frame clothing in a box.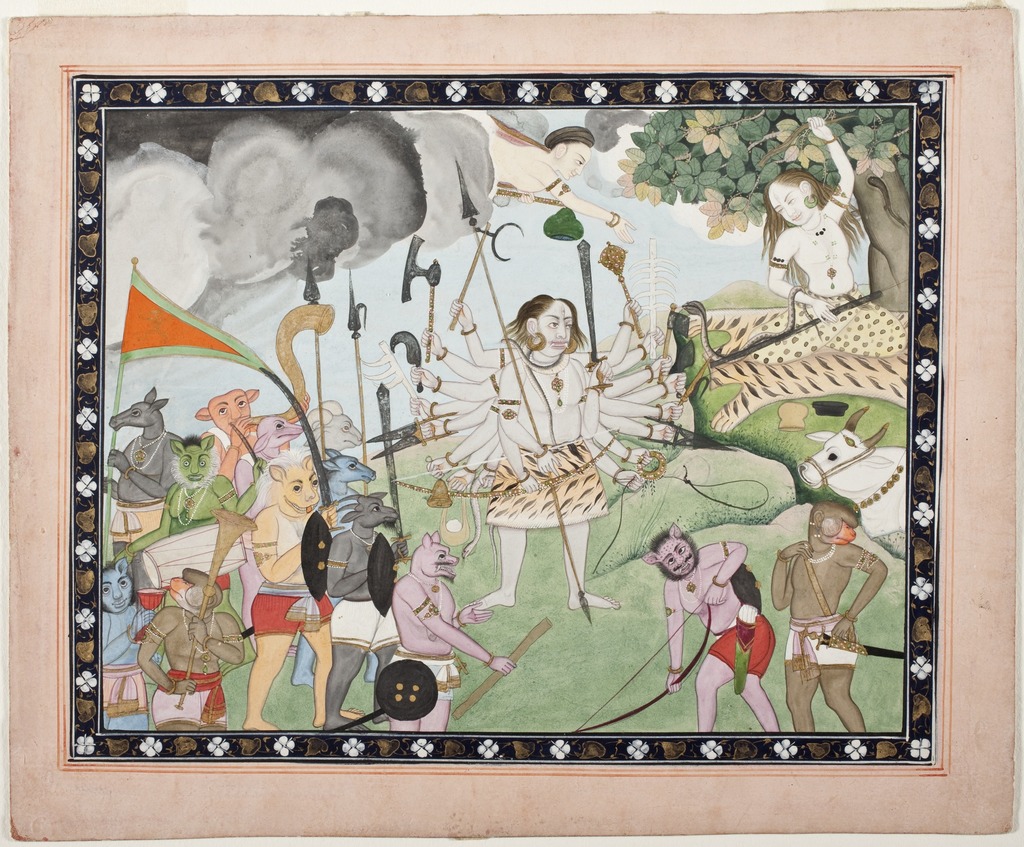
[x1=711, y1=613, x2=778, y2=679].
